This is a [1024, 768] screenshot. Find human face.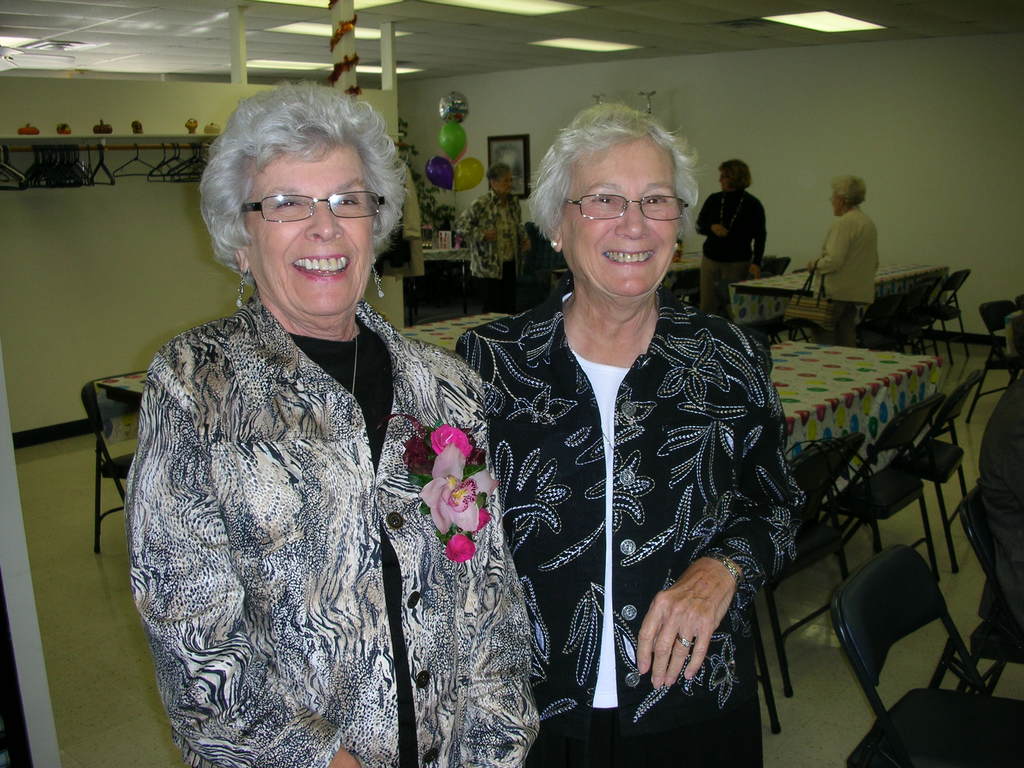
Bounding box: {"x1": 833, "y1": 188, "x2": 845, "y2": 219}.
